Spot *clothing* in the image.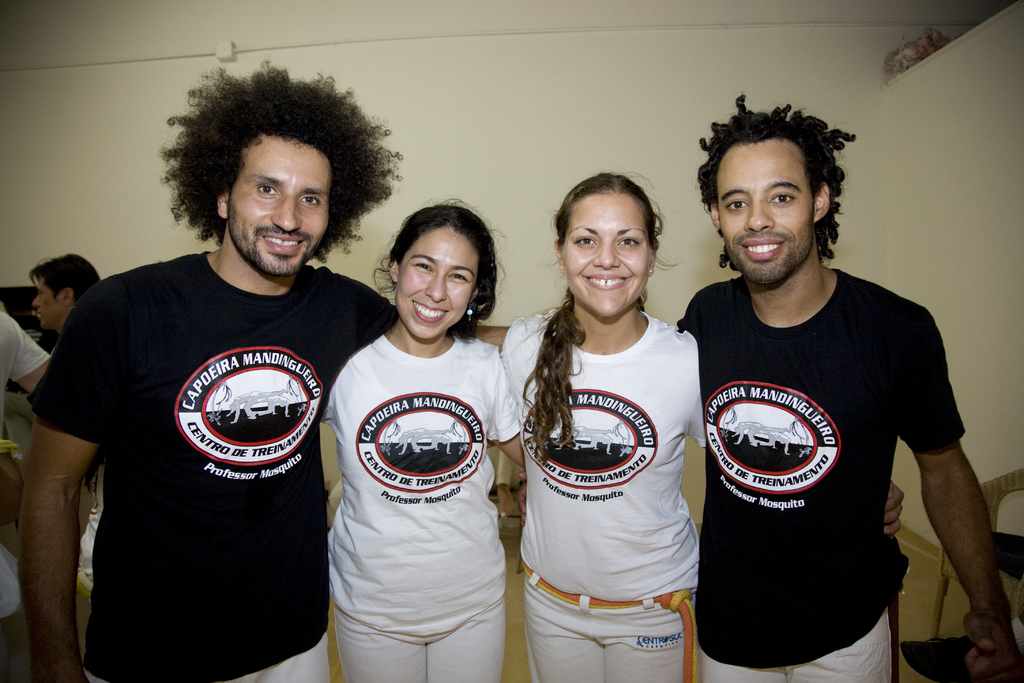
*clothing* found at [676, 269, 962, 682].
